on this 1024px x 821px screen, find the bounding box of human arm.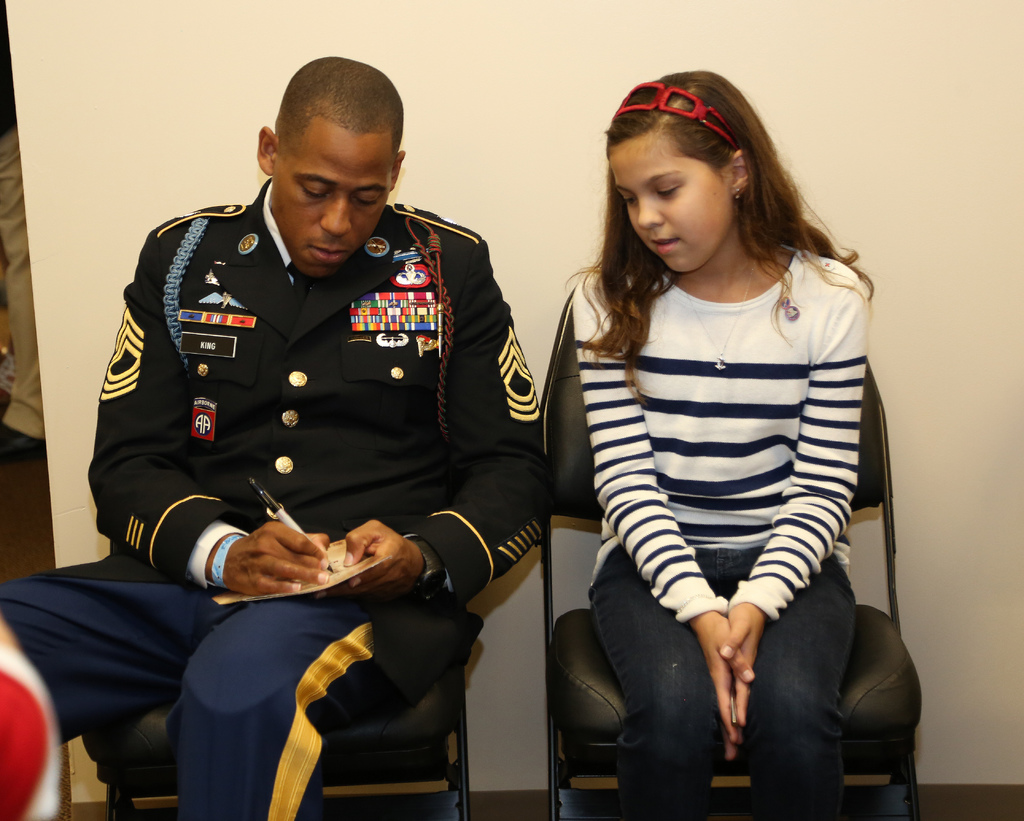
Bounding box: pyautogui.locateOnScreen(333, 212, 557, 615).
